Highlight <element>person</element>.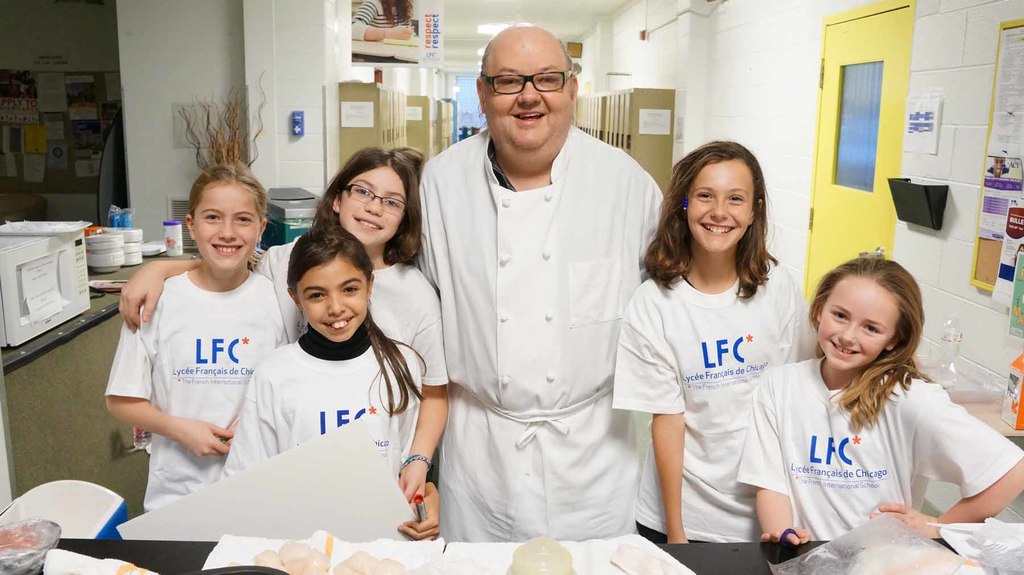
Highlighted region: [116, 145, 440, 544].
